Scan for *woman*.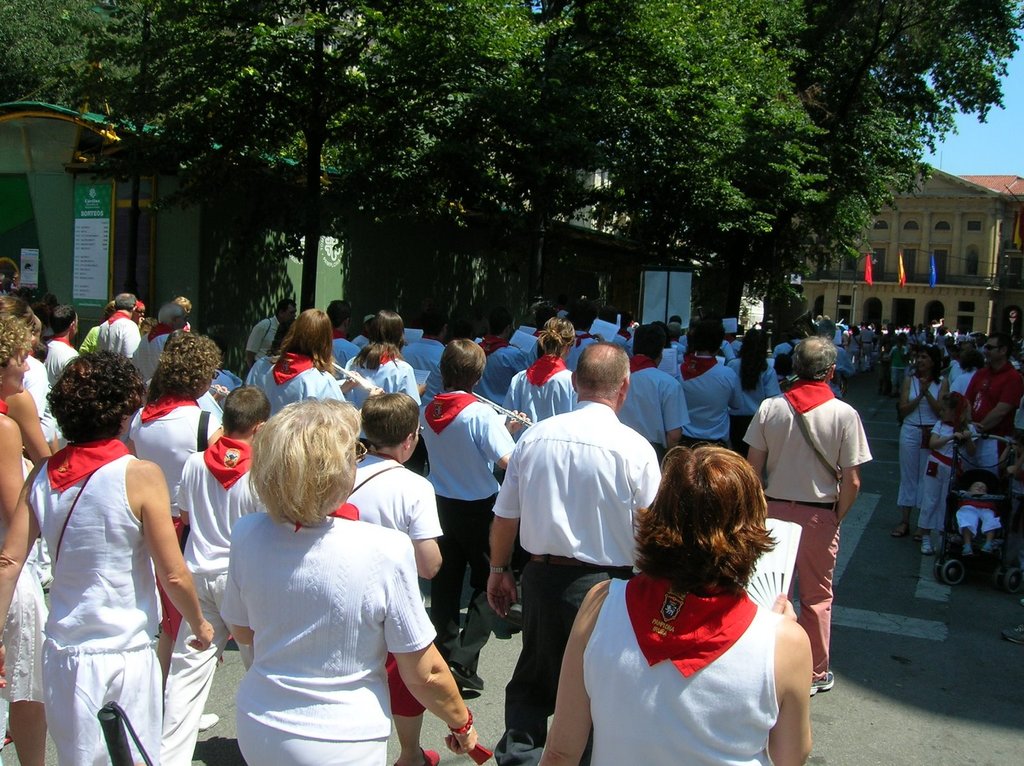
Scan result: locate(501, 323, 575, 449).
